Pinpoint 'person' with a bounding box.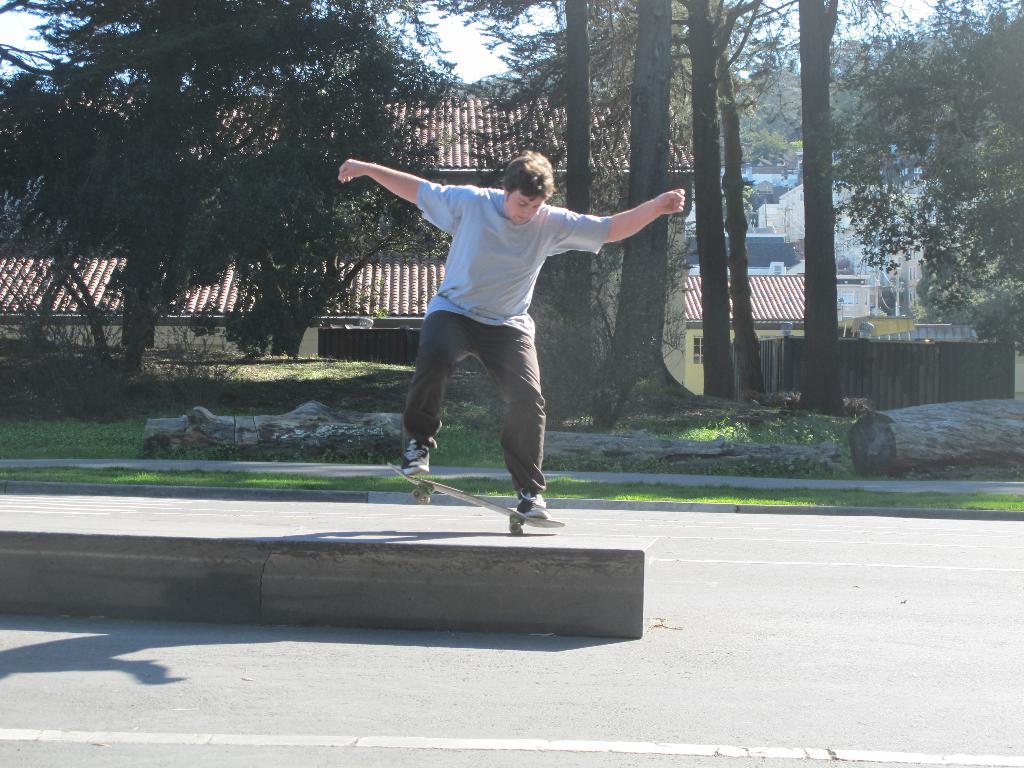
<bbox>362, 124, 668, 539</bbox>.
